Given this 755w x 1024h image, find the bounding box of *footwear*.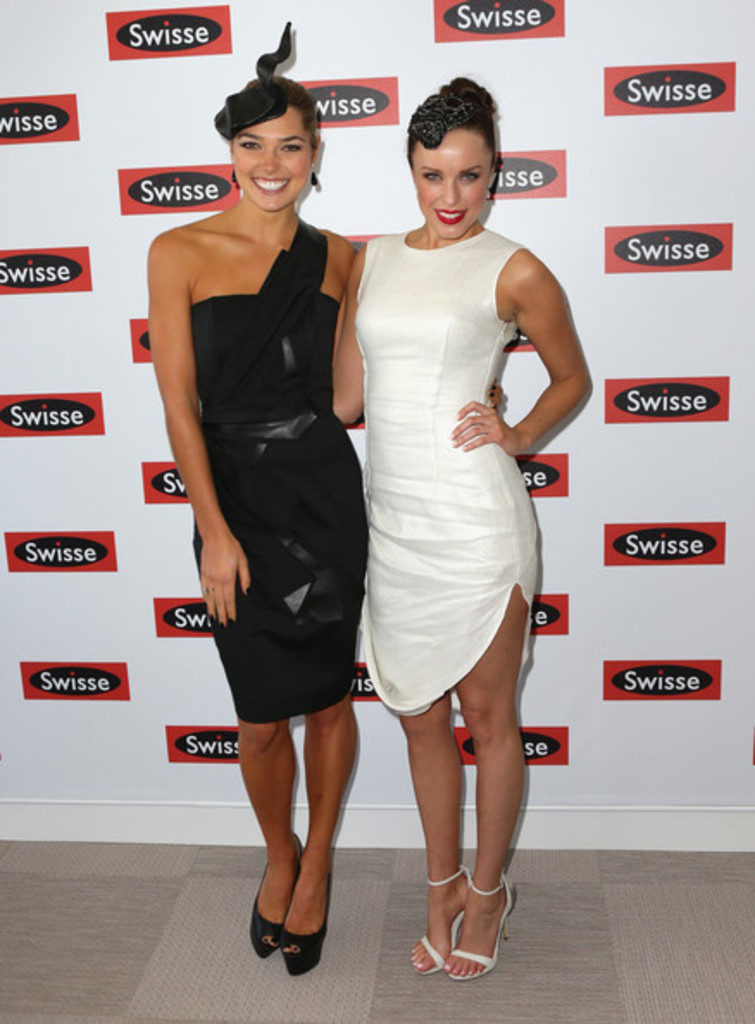
x1=446 y1=876 x2=512 y2=981.
